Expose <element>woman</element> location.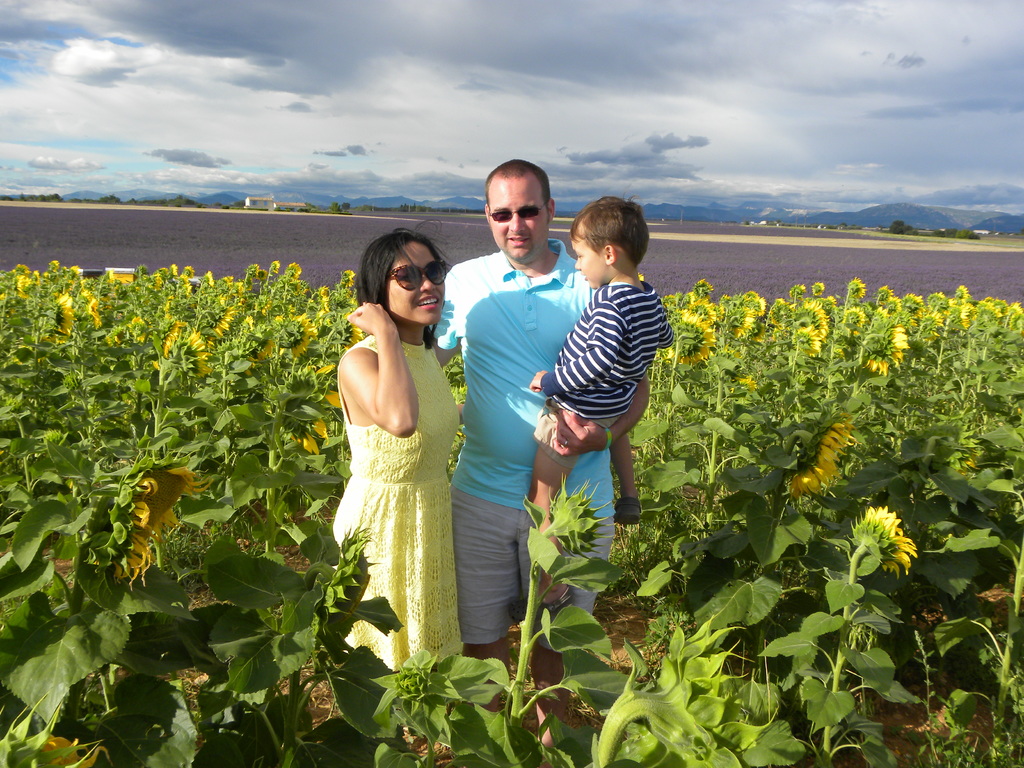
Exposed at left=314, top=223, right=461, bottom=694.
